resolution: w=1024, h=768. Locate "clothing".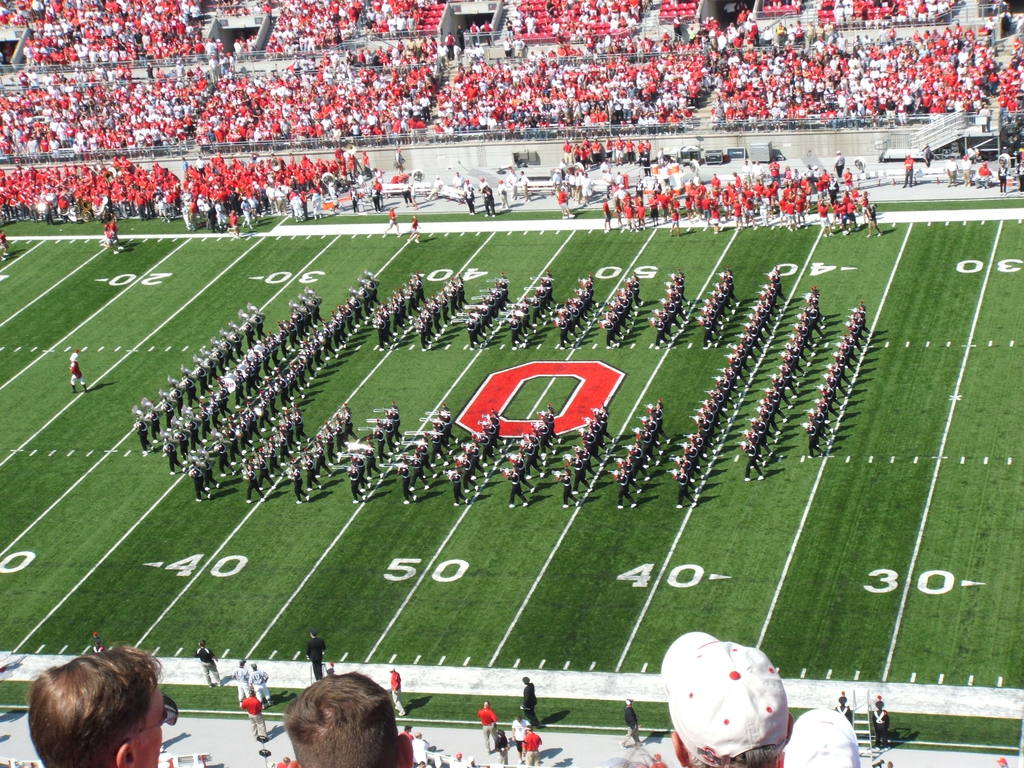
(left=68, top=358, right=89, bottom=394).
